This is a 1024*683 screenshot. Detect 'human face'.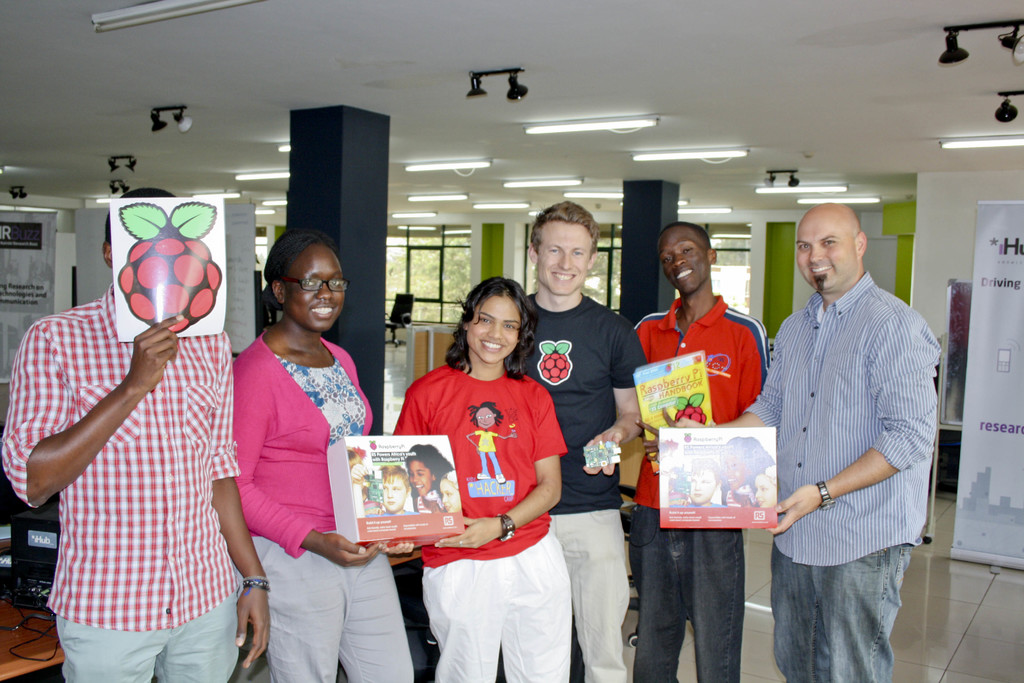
box=[755, 476, 776, 505].
